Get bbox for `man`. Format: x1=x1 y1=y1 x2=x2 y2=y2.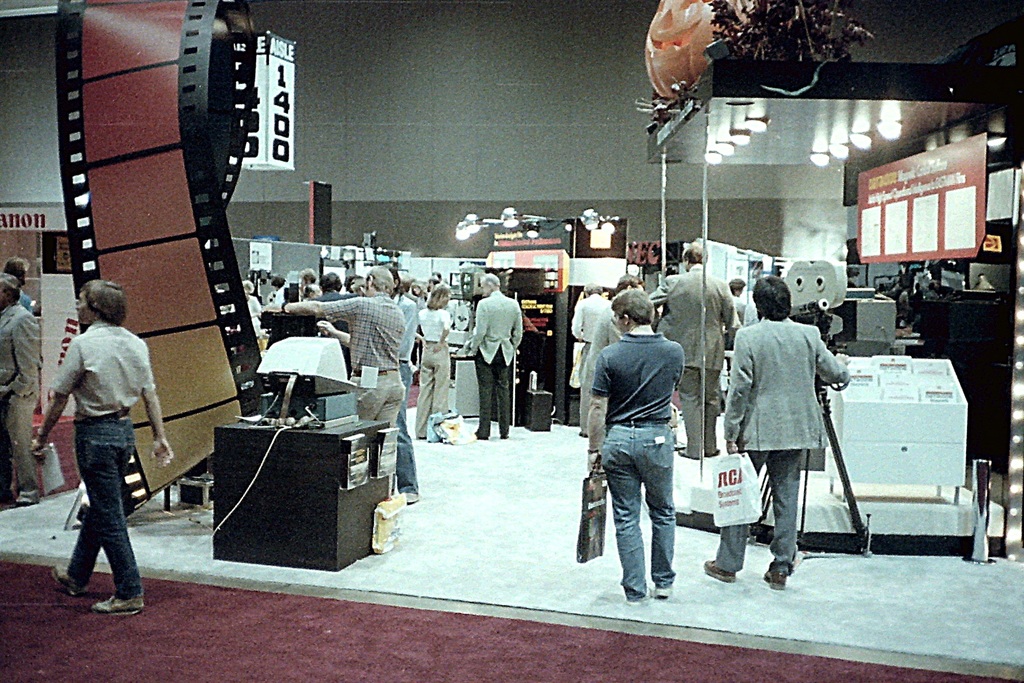
x1=316 y1=272 x2=346 y2=299.
